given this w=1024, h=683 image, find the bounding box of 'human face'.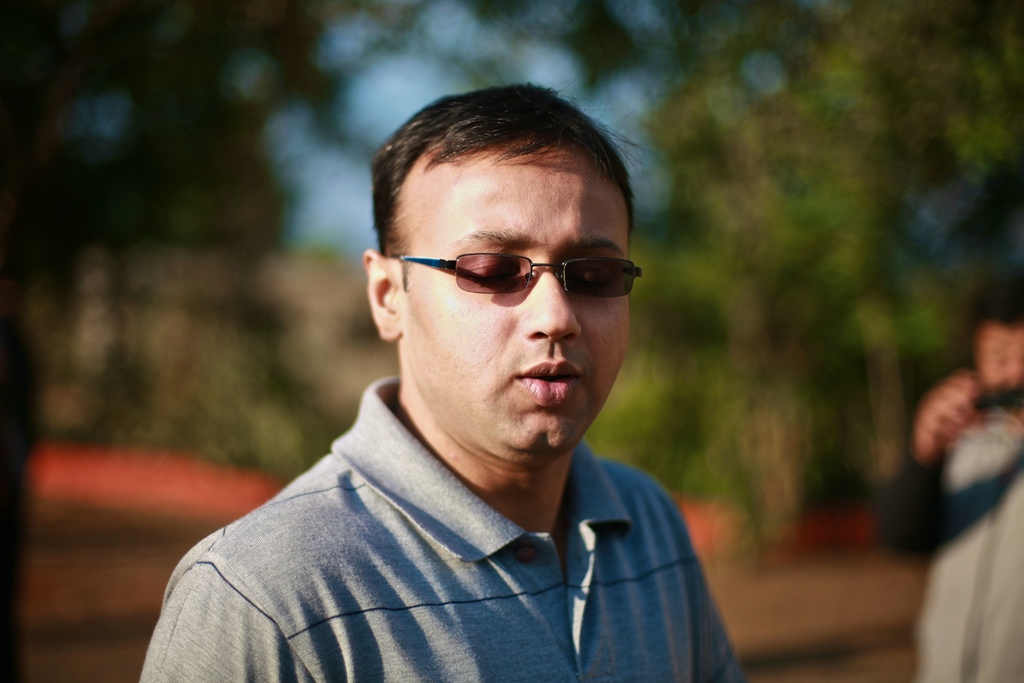
400,144,632,470.
